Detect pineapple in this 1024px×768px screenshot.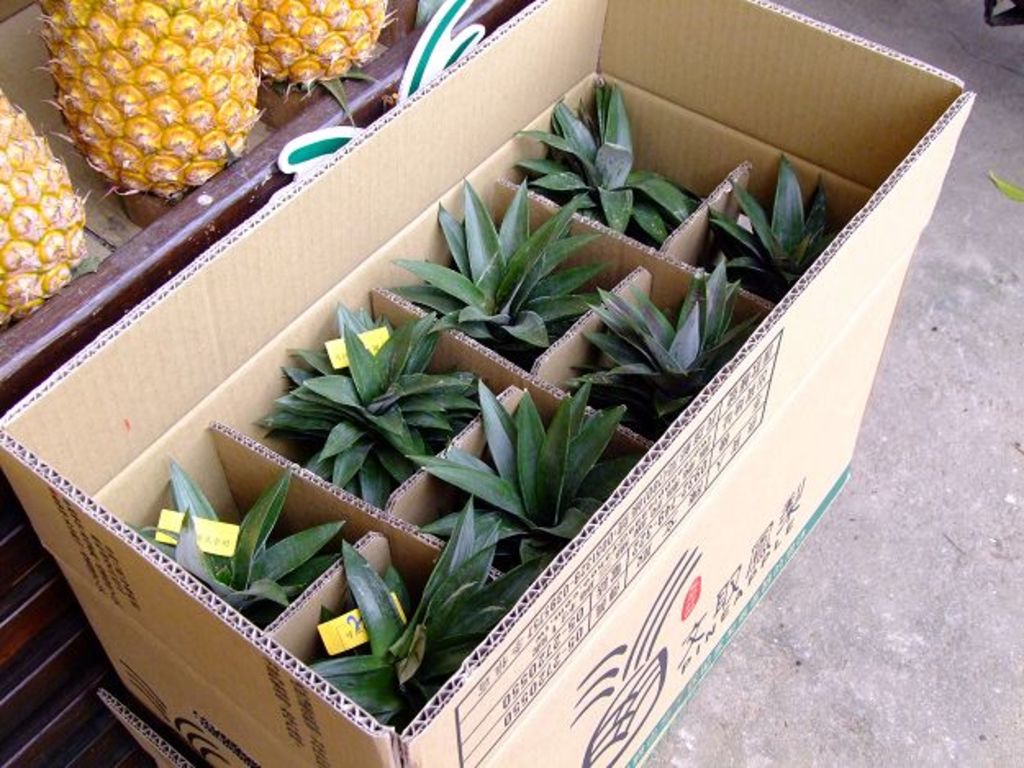
Detection: locate(239, 0, 396, 100).
